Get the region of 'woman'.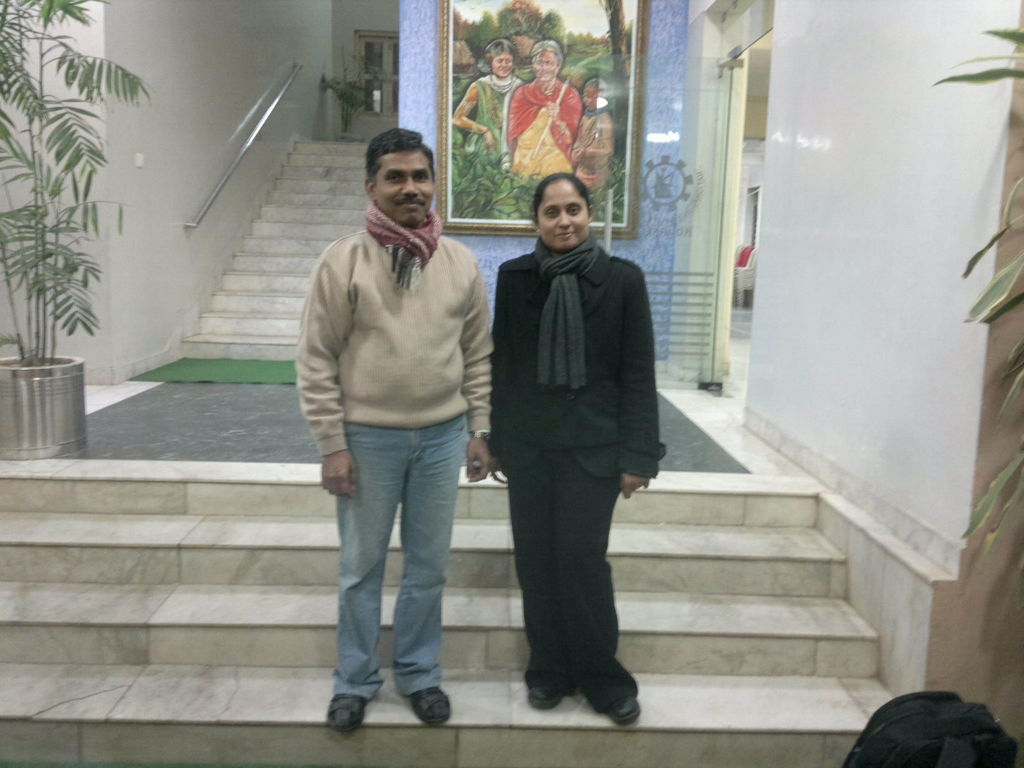
[483,168,665,735].
